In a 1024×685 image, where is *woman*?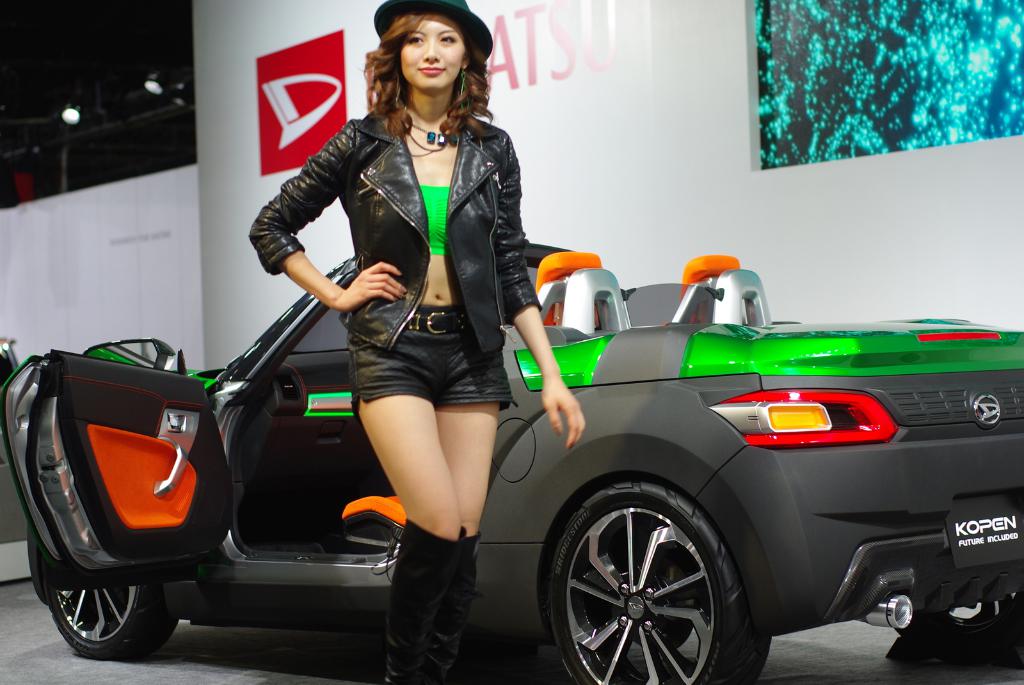
bbox=[271, 0, 557, 643].
